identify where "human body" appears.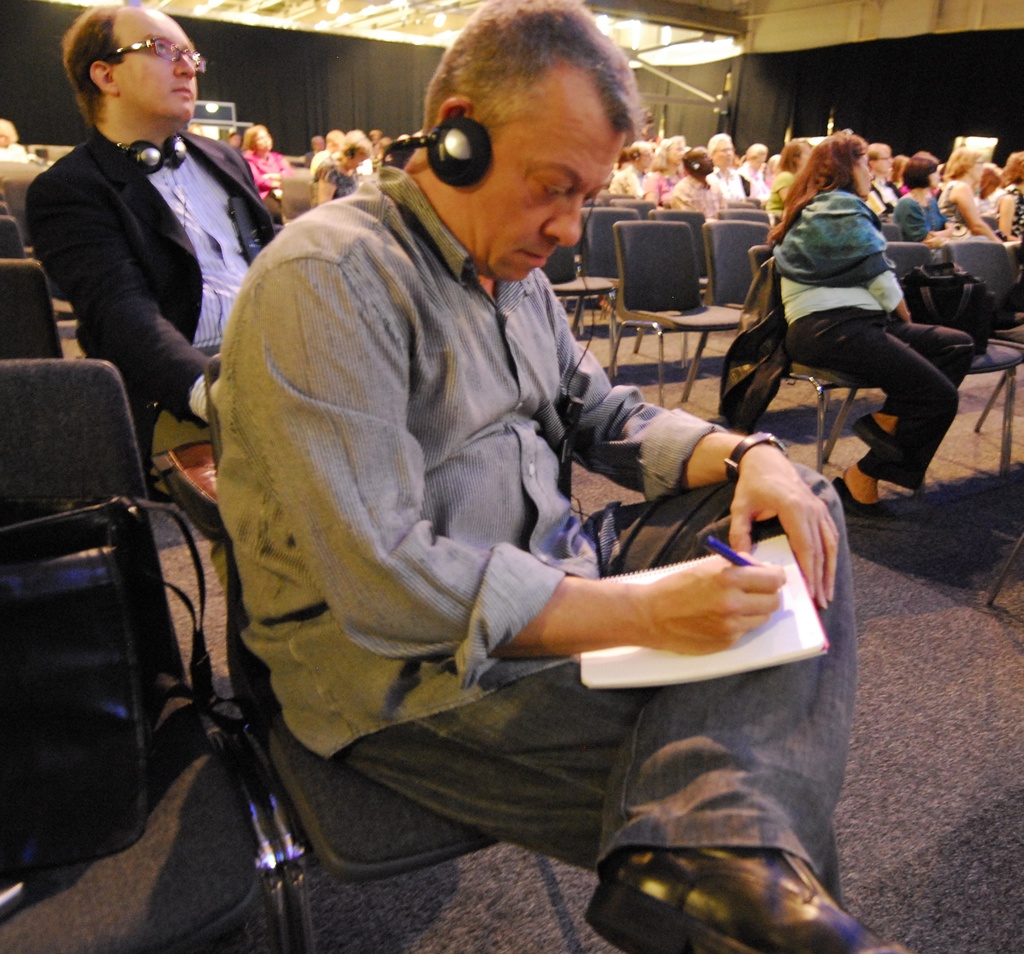
Appears at [225, 143, 242, 153].
